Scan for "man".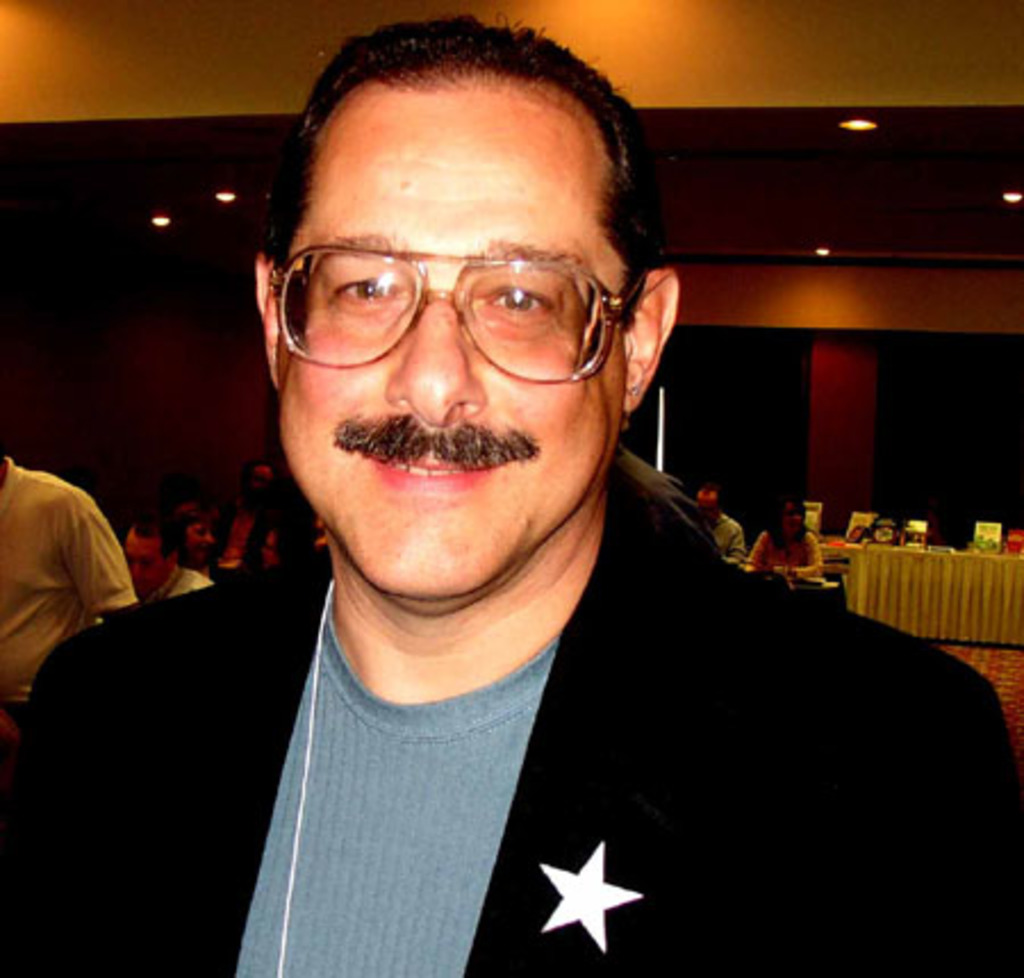
Scan result: x1=25, y1=41, x2=976, y2=969.
